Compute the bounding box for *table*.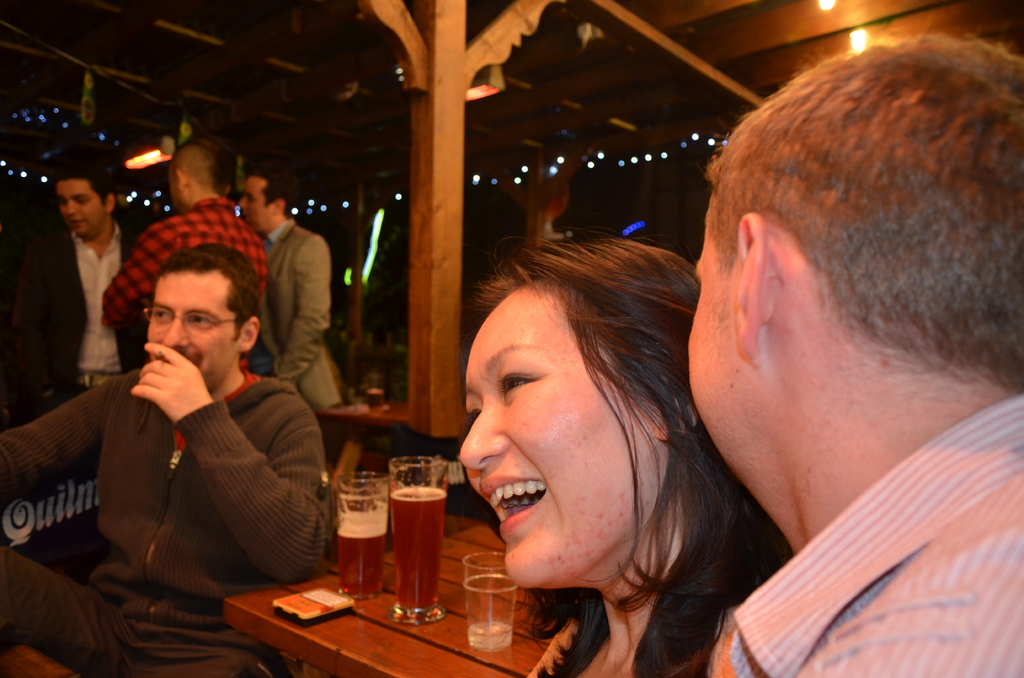
[319, 400, 411, 499].
